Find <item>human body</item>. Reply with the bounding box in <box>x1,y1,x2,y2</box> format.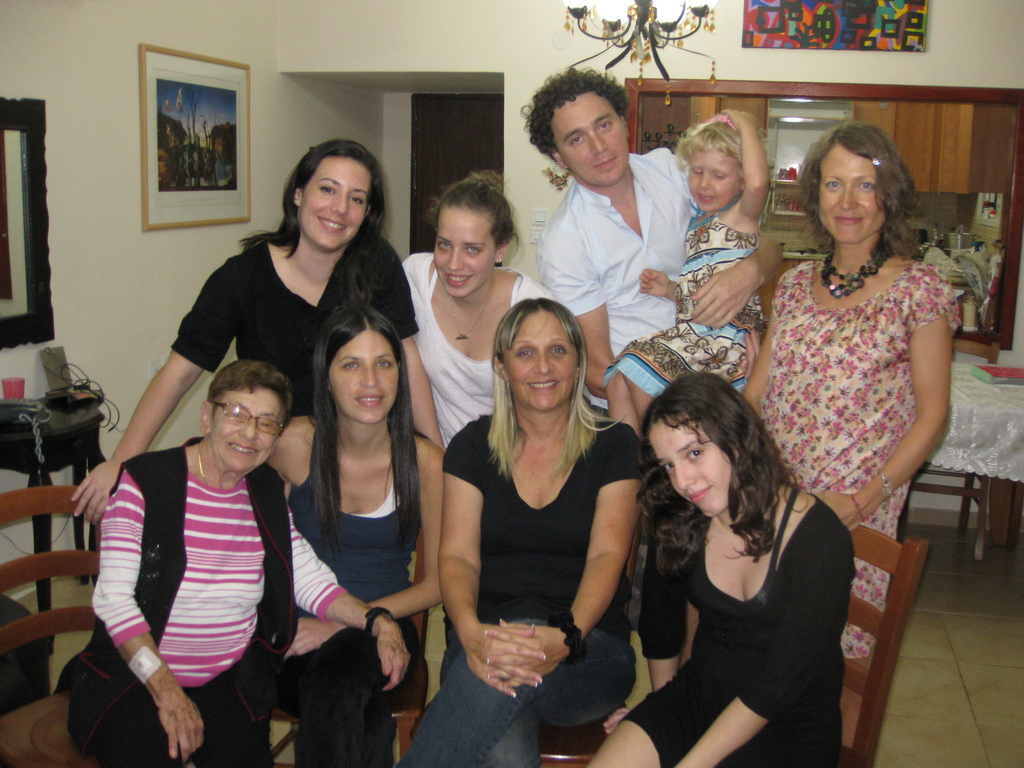
<box>401,161,561,456</box>.
